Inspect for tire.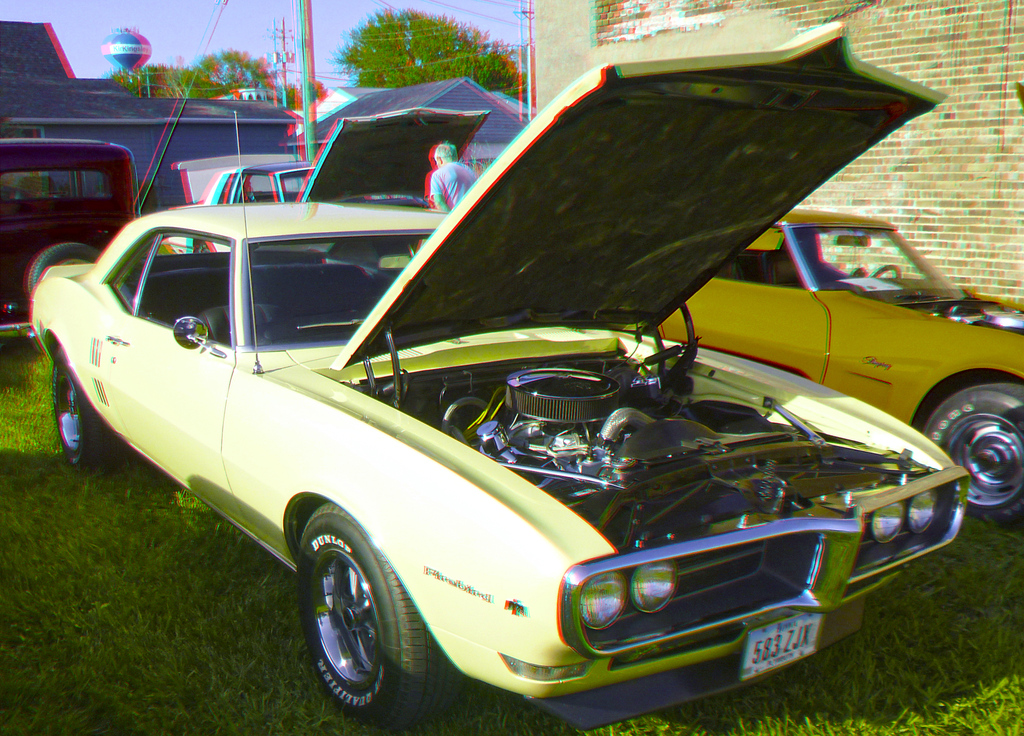
Inspection: bbox=[922, 383, 1023, 529].
